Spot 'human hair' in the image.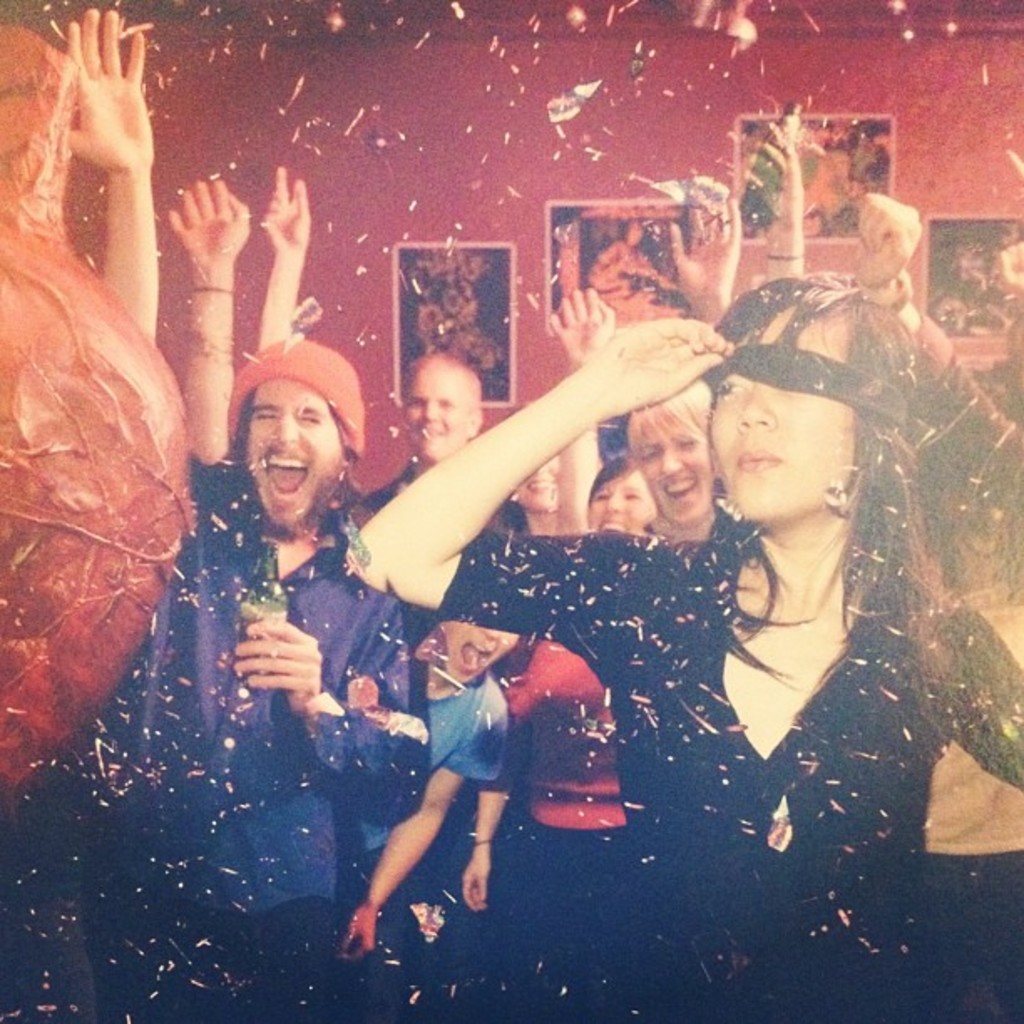
'human hair' found at bbox=[584, 455, 639, 522].
